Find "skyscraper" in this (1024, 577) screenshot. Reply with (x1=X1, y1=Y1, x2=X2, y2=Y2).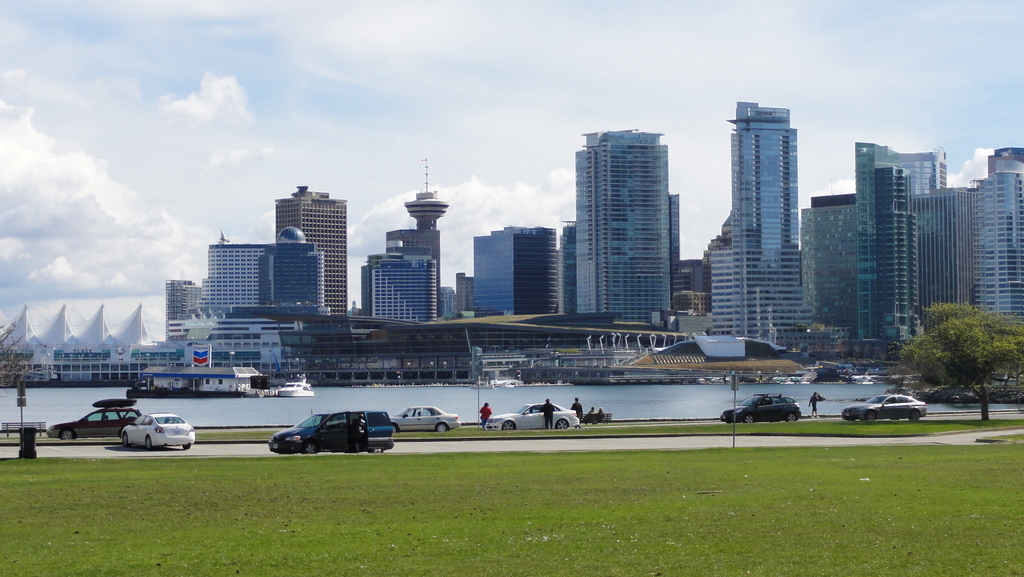
(x1=468, y1=222, x2=550, y2=332).
